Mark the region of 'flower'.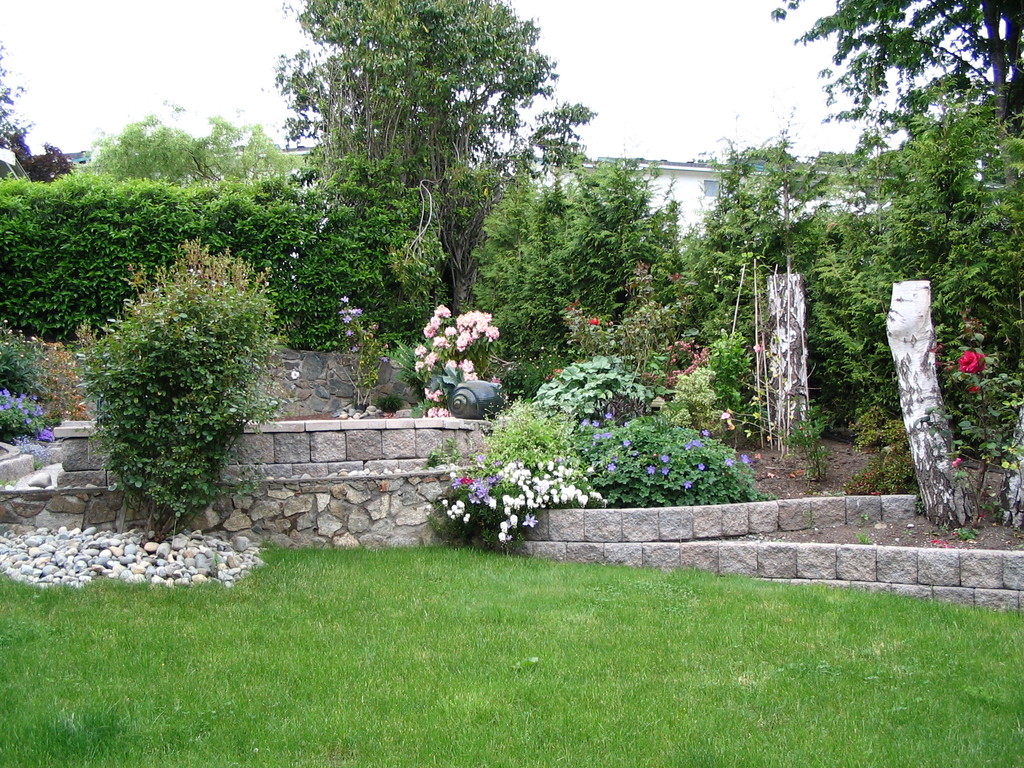
Region: rect(701, 427, 707, 438).
